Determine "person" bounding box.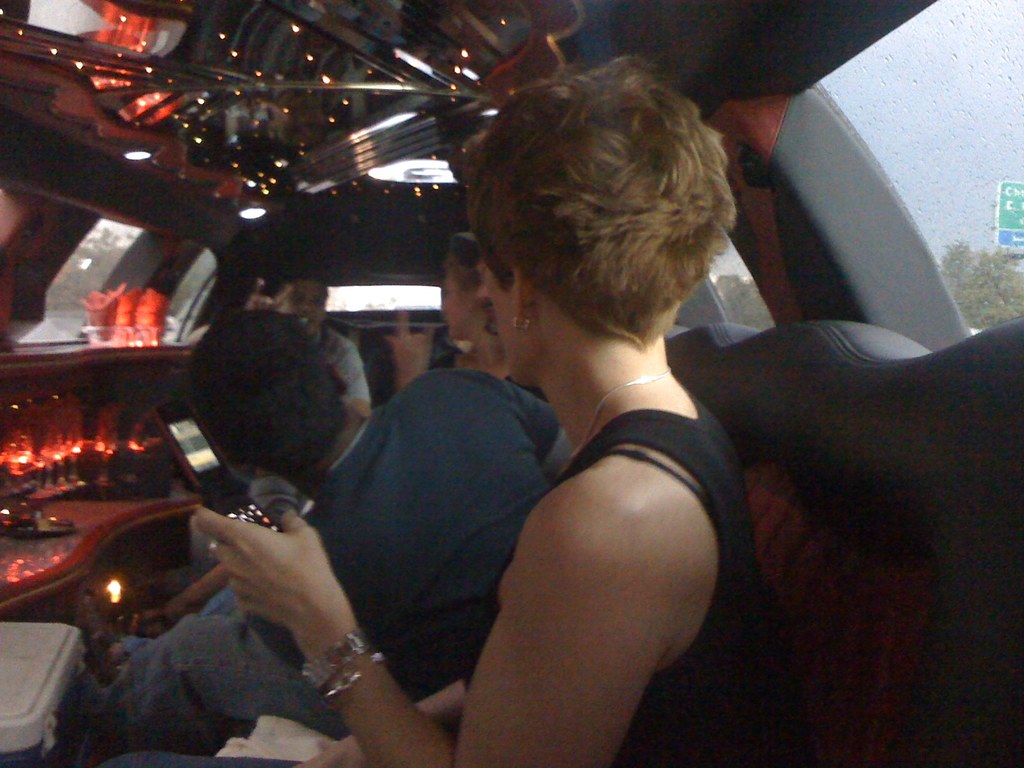
Determined: box=[186, 268, 373, 522].
